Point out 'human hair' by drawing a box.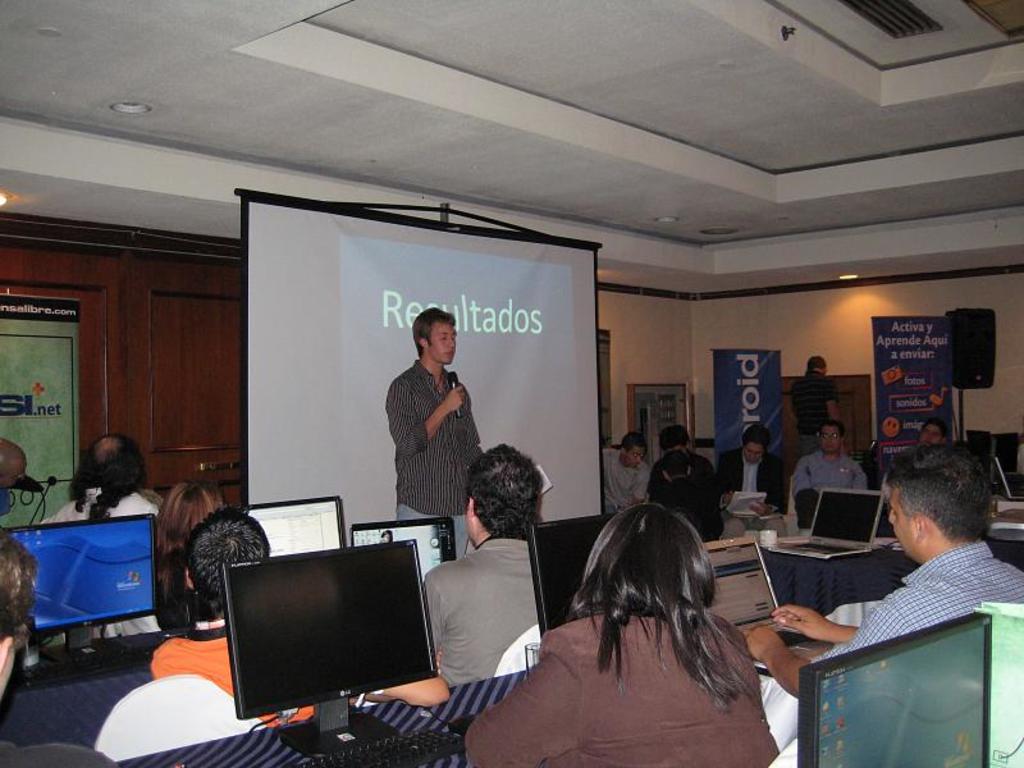
<region>0, 524, 41, 649</region>.
